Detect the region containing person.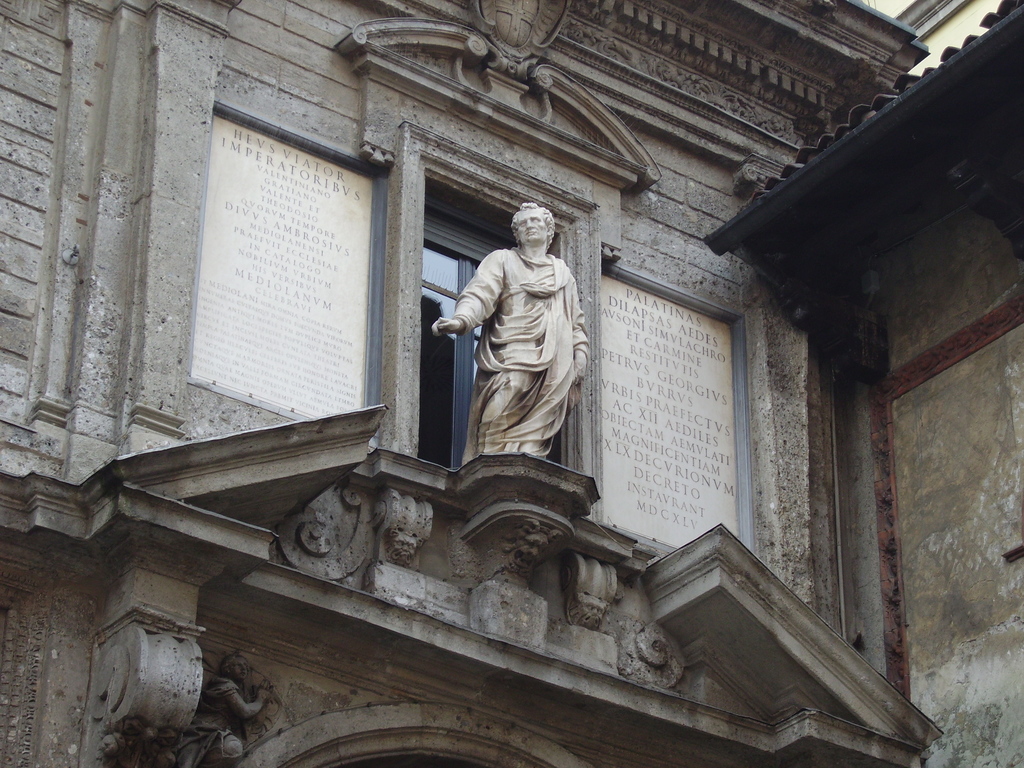
(x1=423, y1=189, x2=586, y2=506).
